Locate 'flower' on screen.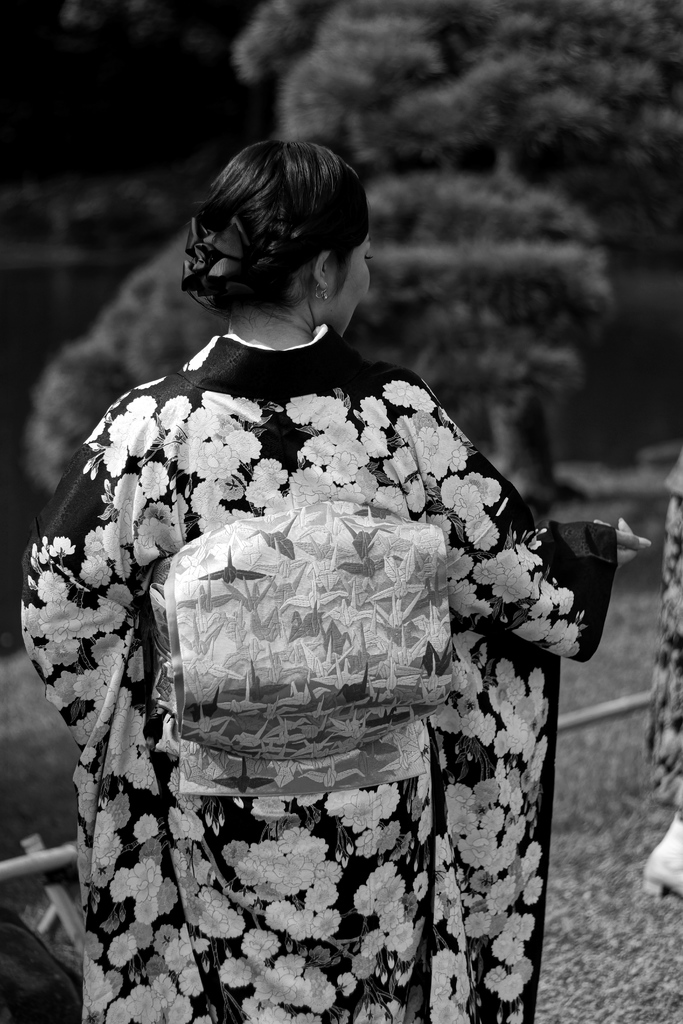
On screen at Rect(181, 335, 222, 369).
